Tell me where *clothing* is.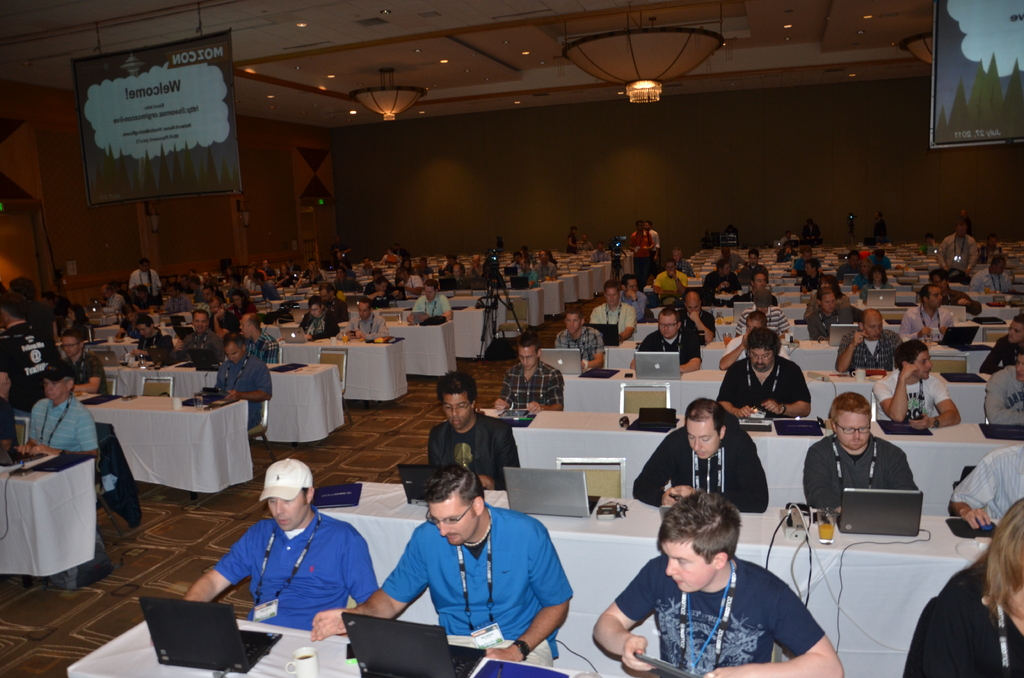
*clothing* is at bbox(899, 295, 959, 344).
